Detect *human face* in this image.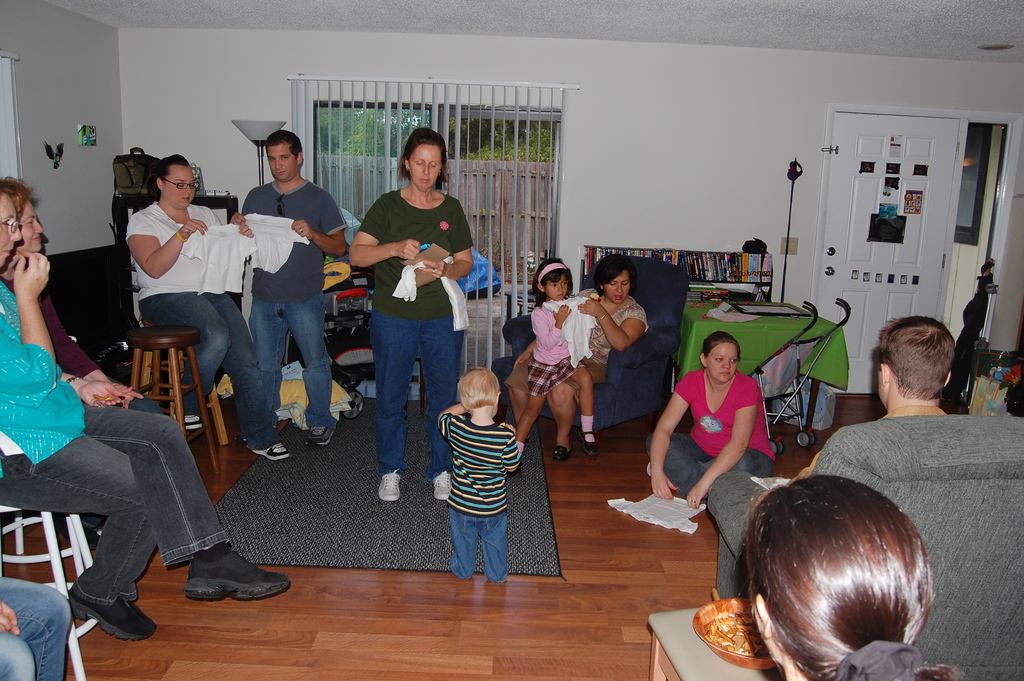
Detection: [x1=266, y1=140, x2=297, y2=186].
